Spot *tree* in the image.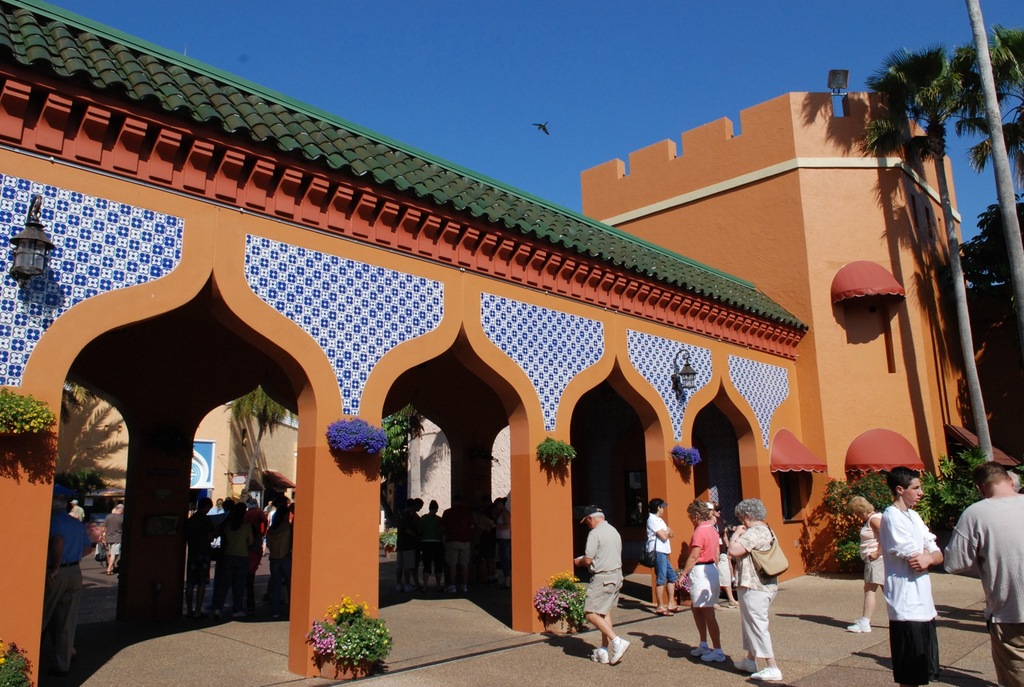
*tree* found at [left=221, top=384, right=293, bottom=430].
